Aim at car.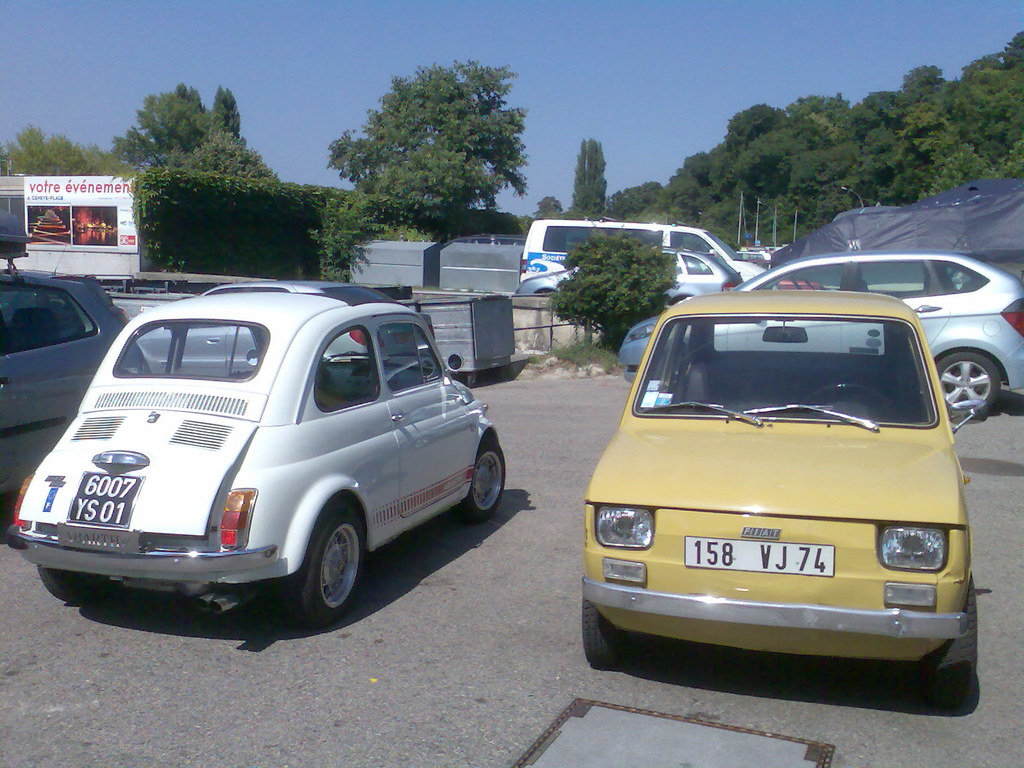
Aimed at 3/291/506/623.
